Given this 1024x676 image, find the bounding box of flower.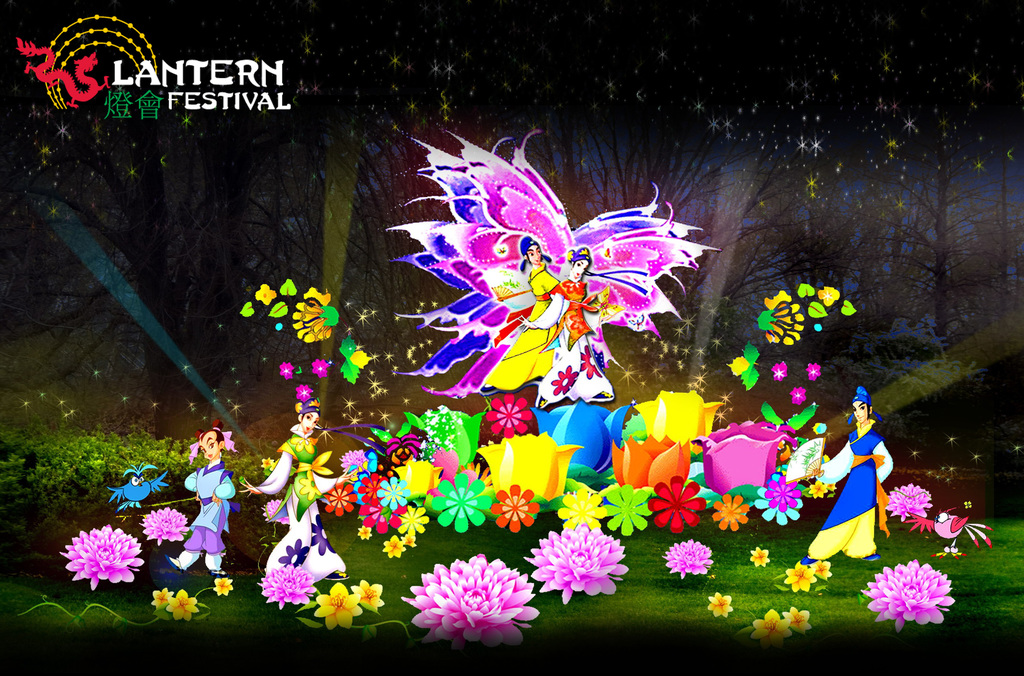
<bbox>750, 546, 771, 568</bbox>.
